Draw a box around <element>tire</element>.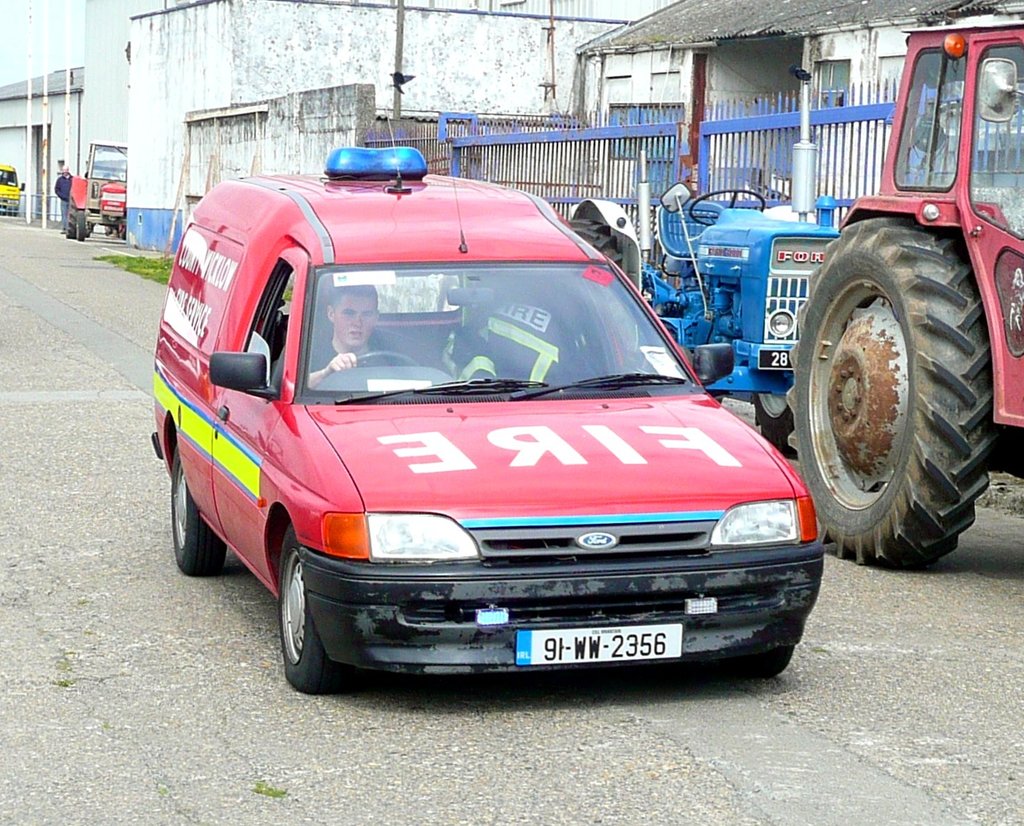
box(785, 209, 1003, 568).
